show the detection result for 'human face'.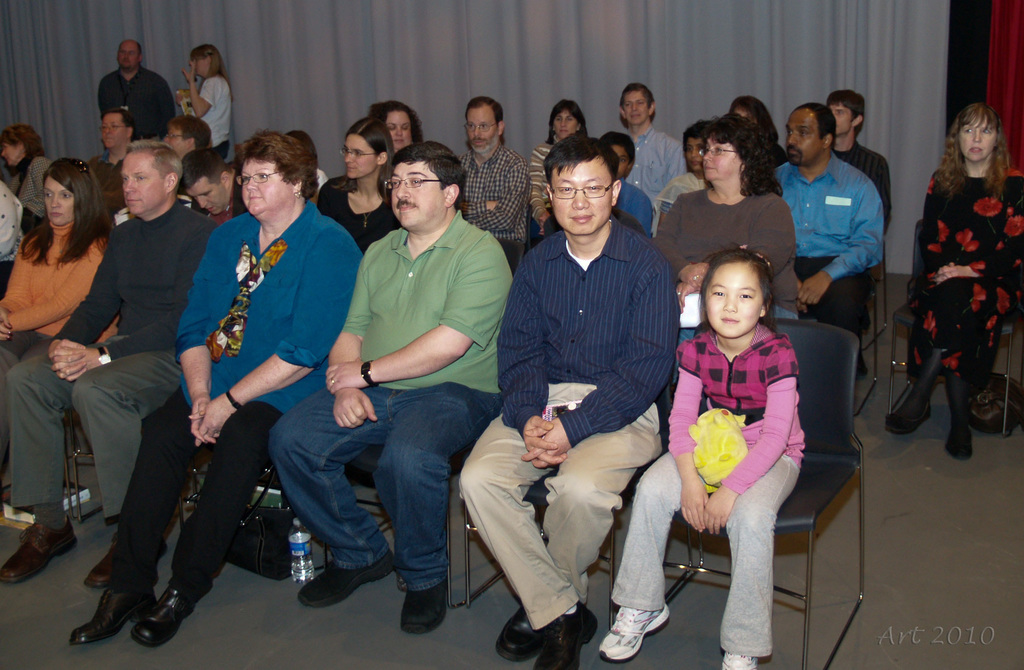
(x1=121, y1=151, x2=162, y2=214).
